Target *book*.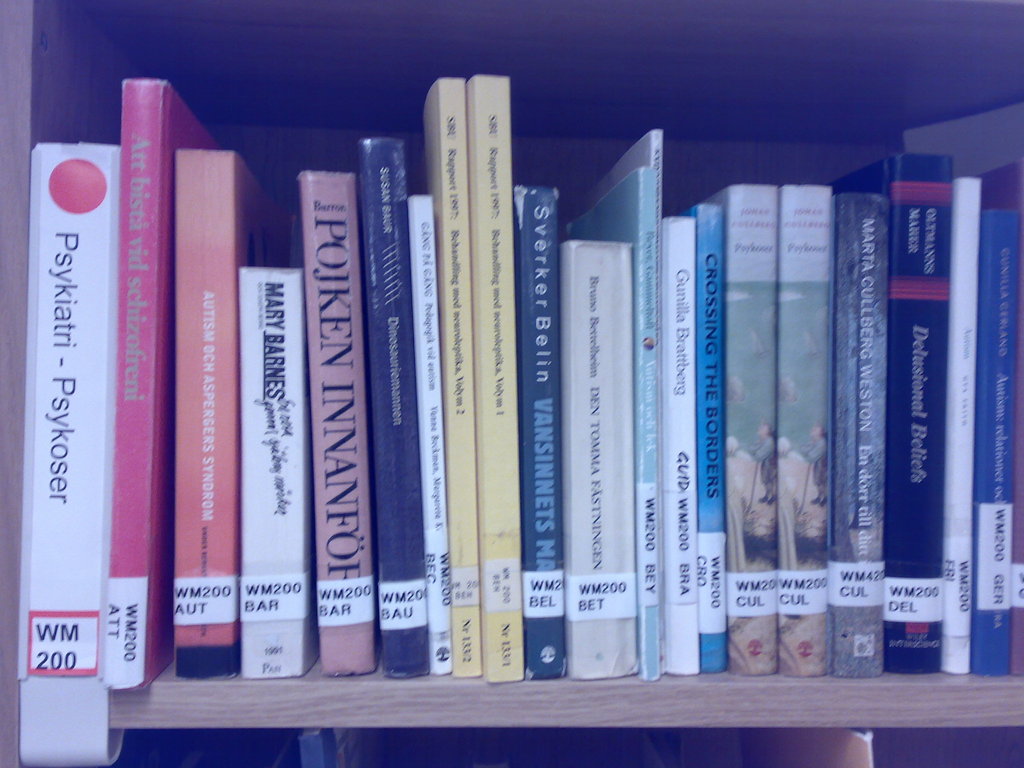
Target region: rect(509, 182, 567, 679).
